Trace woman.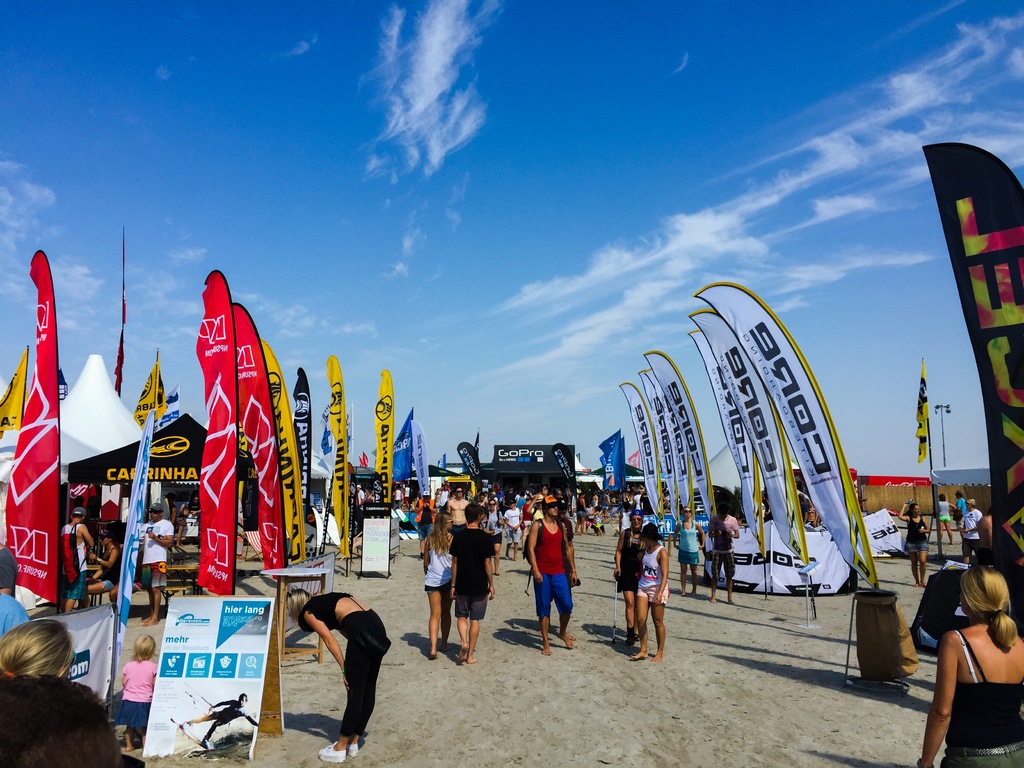
Traced to Rect(280, 585, 392, 765).
